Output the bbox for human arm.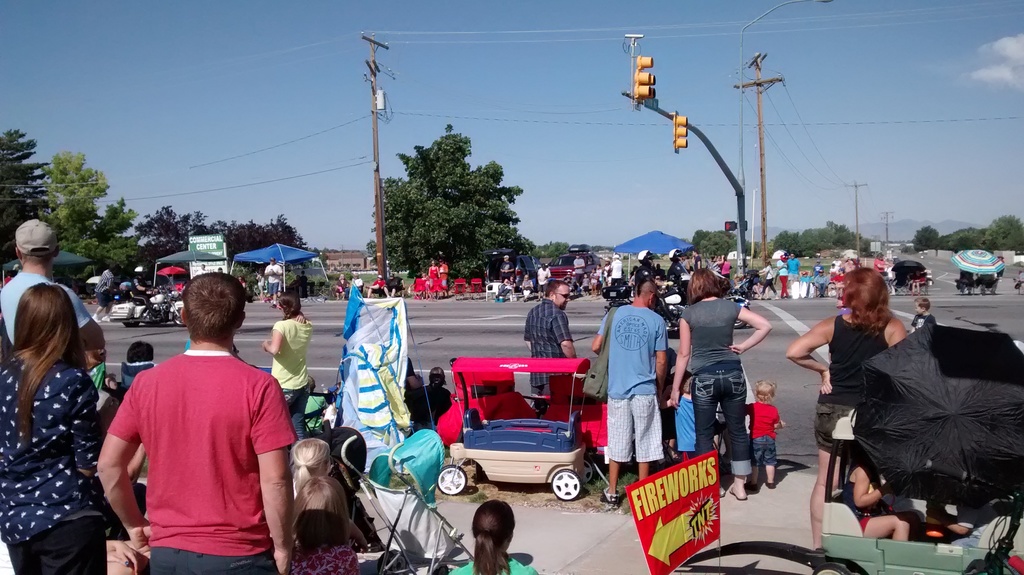
(left=883, top=258, right=893, bottom=266).
